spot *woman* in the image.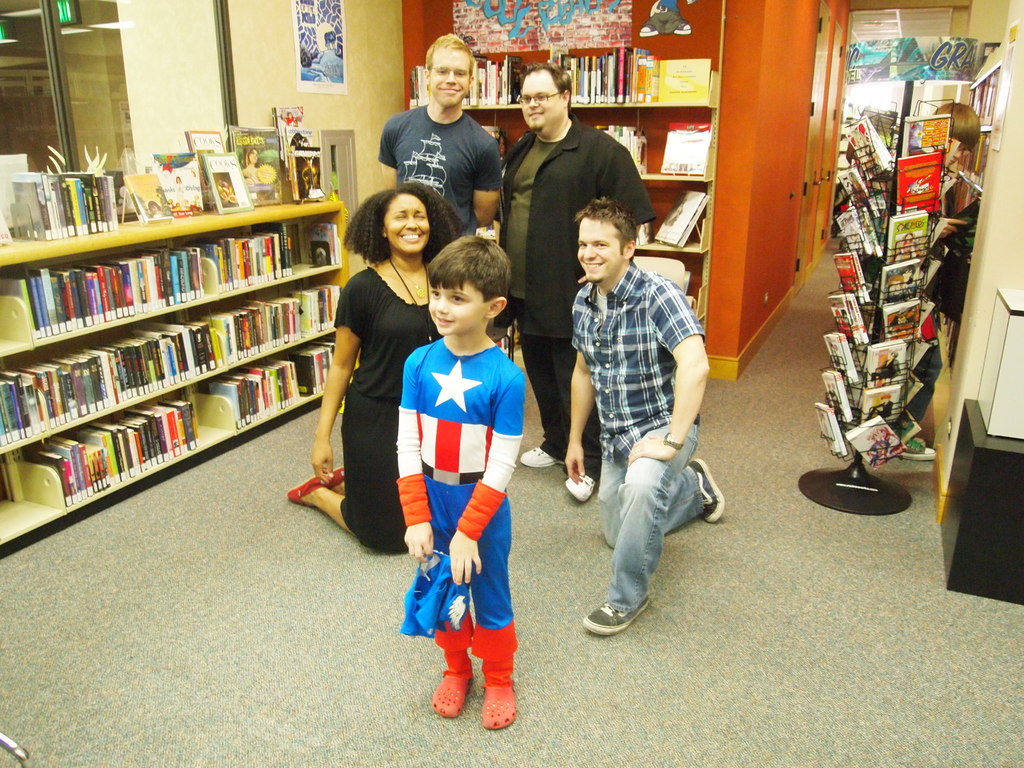
*woman* found at x1=278 y1=187 x2=468 y2=569.
